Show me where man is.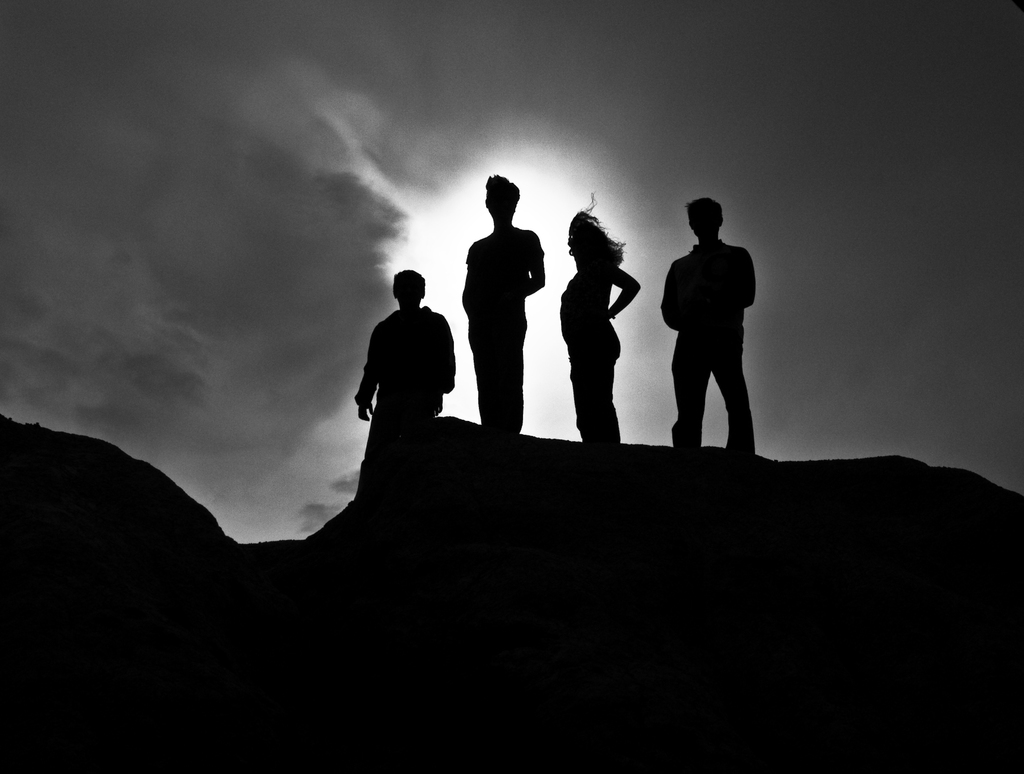
man is at x1=465 y1=175 x2=545 y2=436.
